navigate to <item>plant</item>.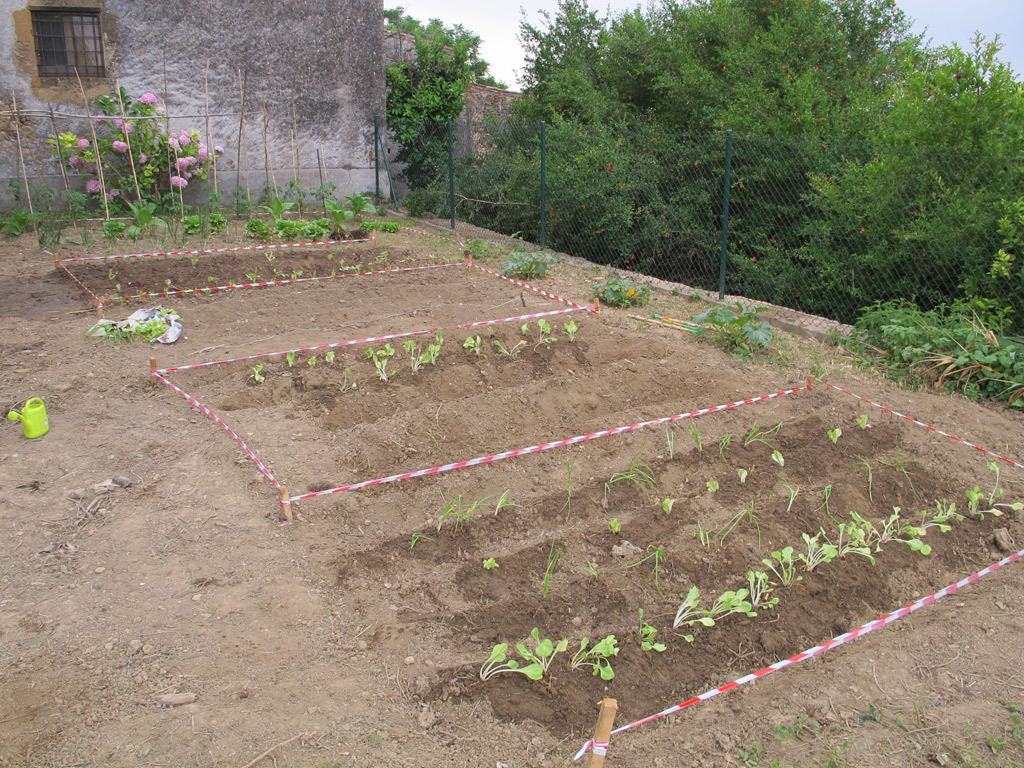
Navigation target: 112,288,125,303.
